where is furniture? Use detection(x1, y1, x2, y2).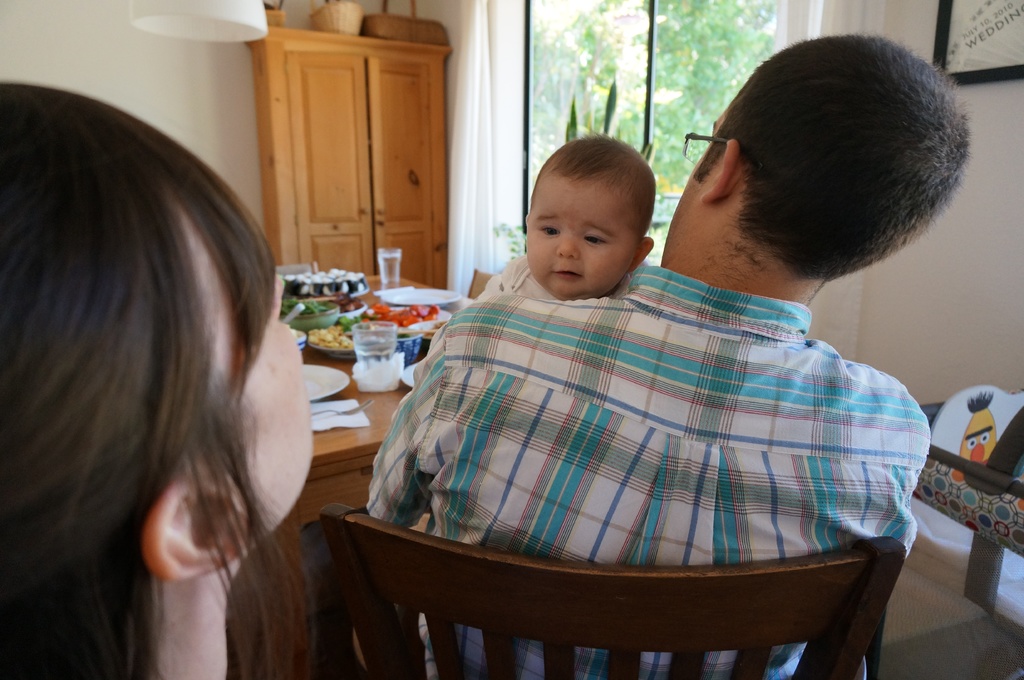
detection(318, 513, 906, 679).
